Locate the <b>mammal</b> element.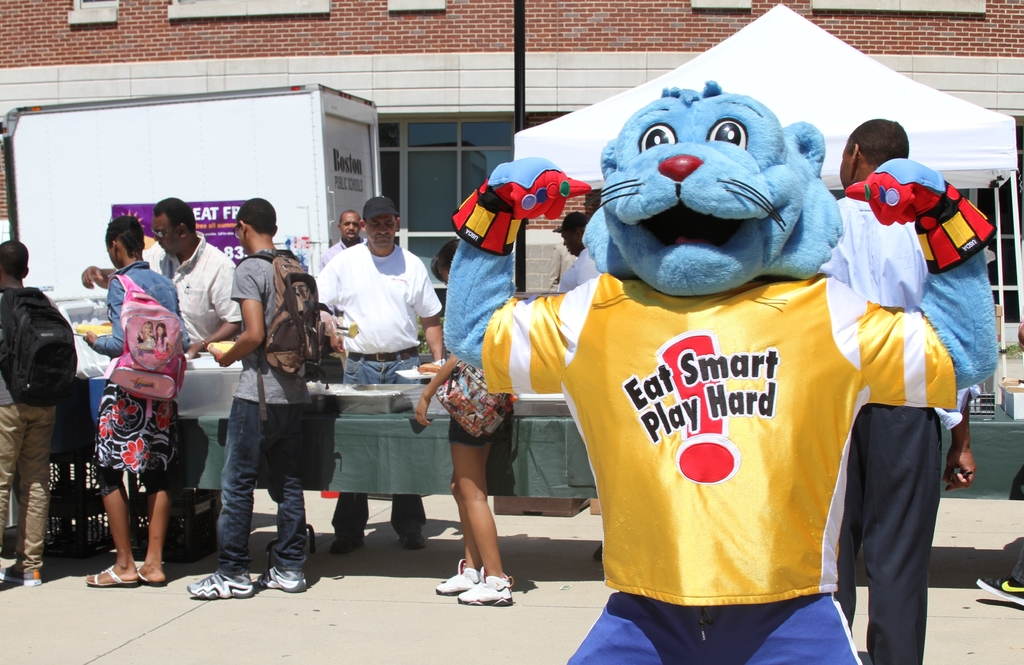
Element bbox: box=[312, 209, 367, 282].
